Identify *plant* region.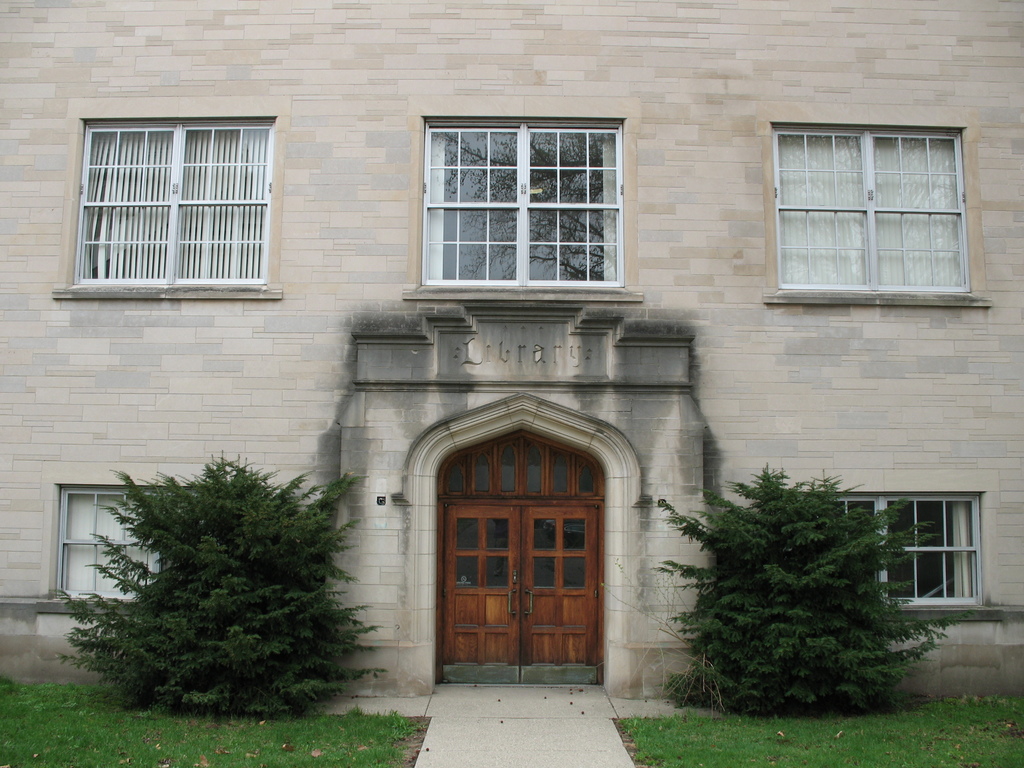
Region: (x1=673, y1=469, x2=918, y2=713).
